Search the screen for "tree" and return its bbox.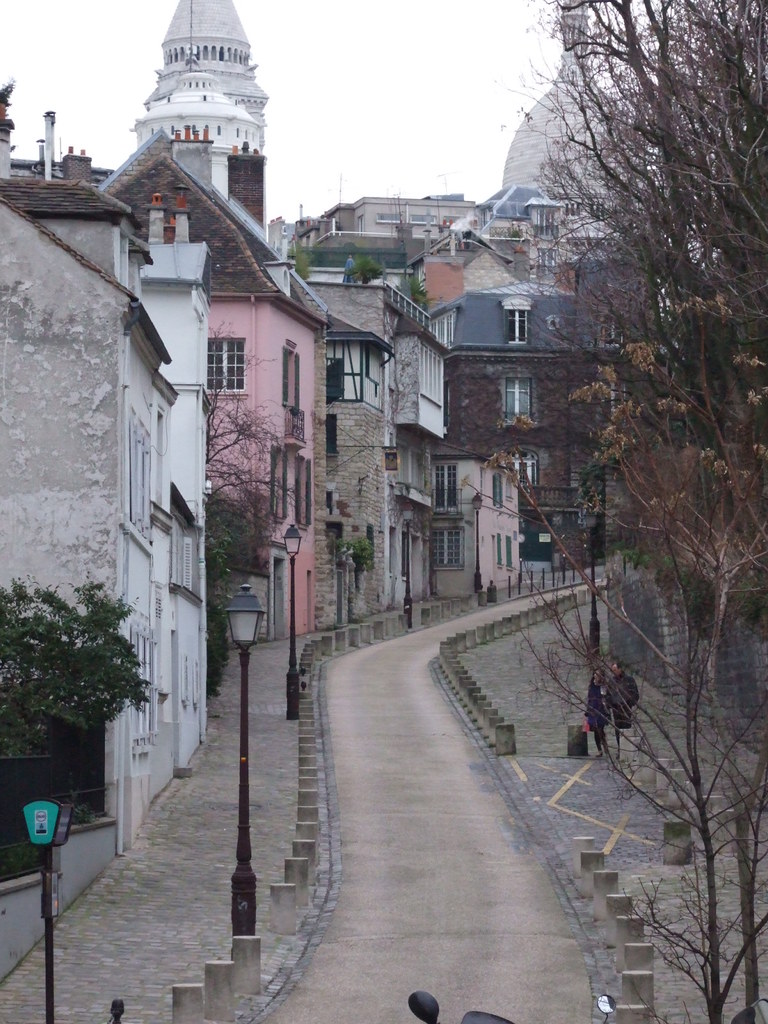
Found: locate(531, 0, 746, 893).
